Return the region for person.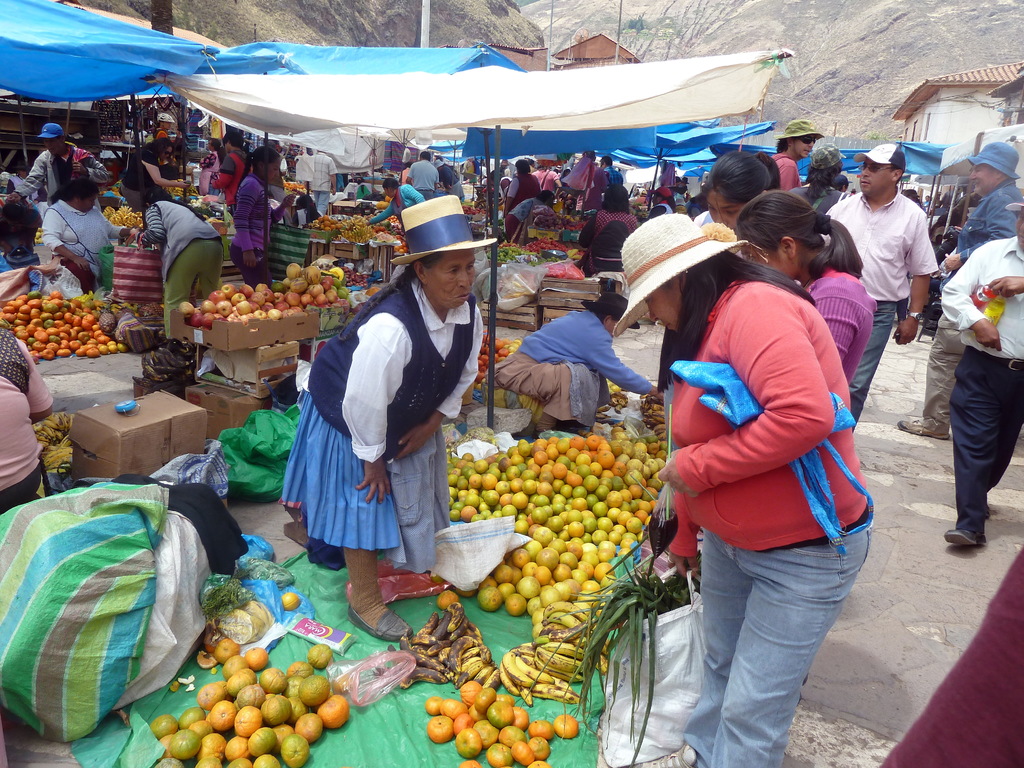
box(230, 138, 298, 286).
